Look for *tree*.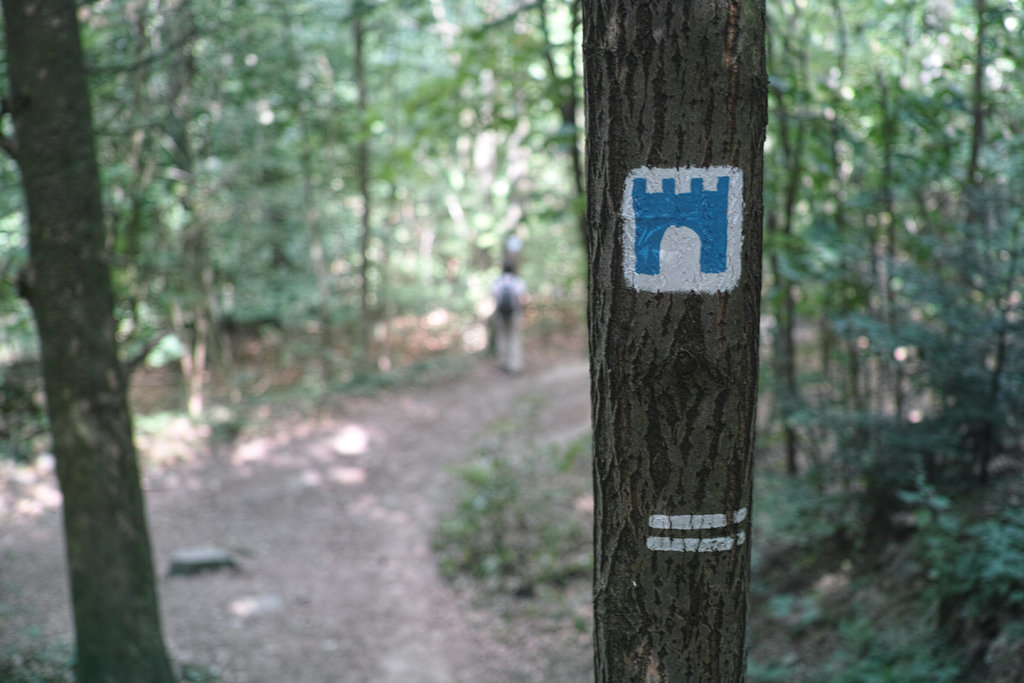
Found: locate(169, 0, 390, 367).
